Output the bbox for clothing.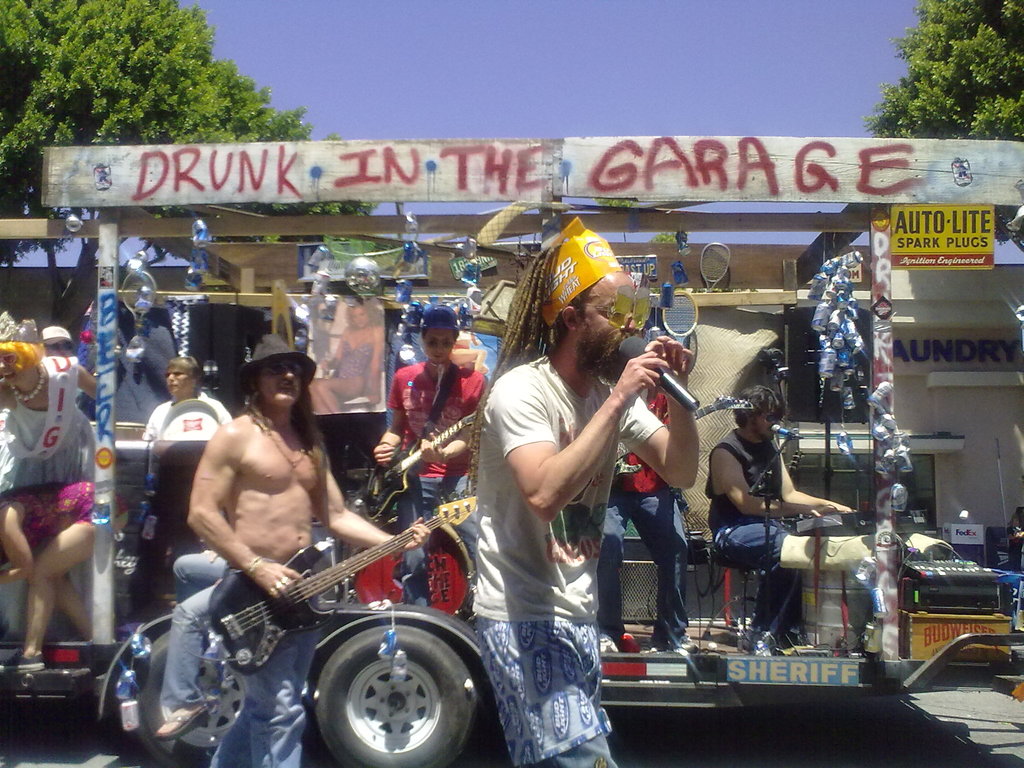
(left=144, top=389, right=230, bottom=446).
